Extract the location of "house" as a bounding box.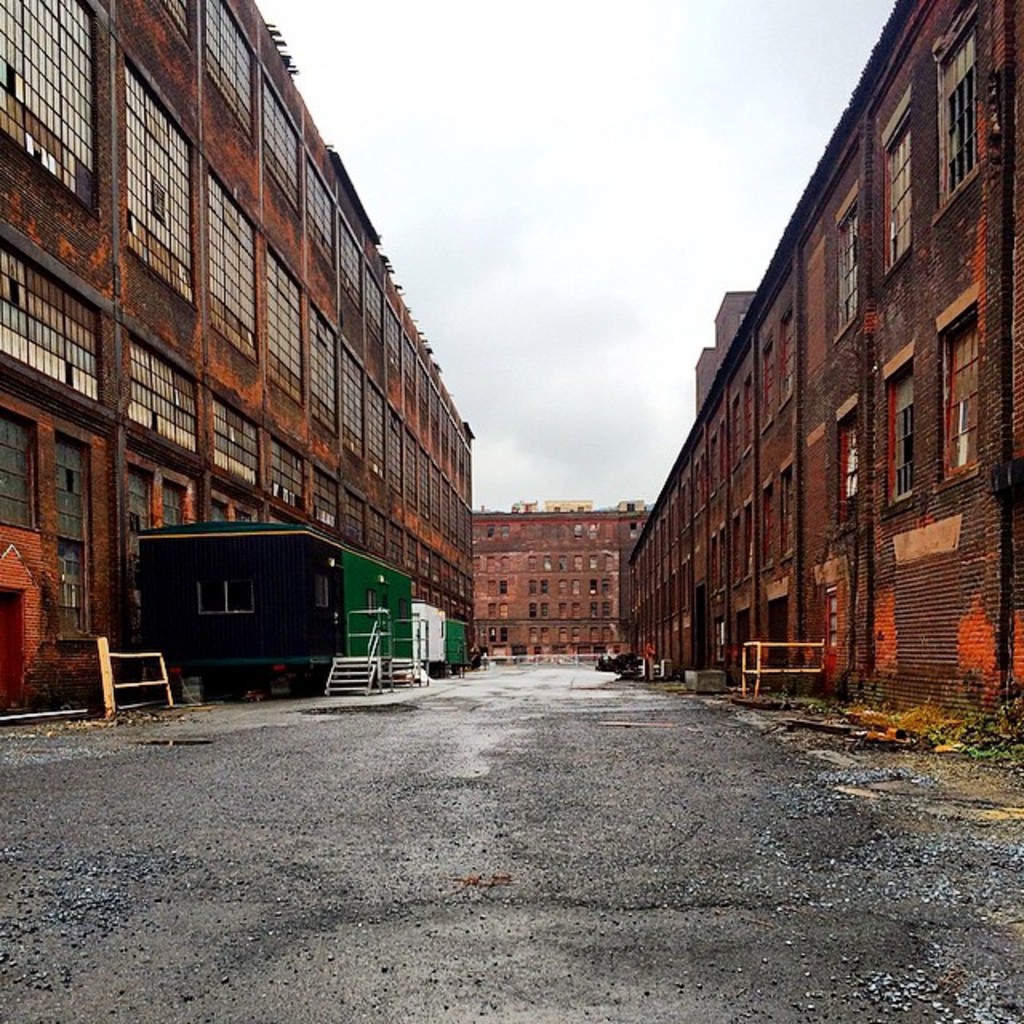
rect(595, 67, 978, 744).
